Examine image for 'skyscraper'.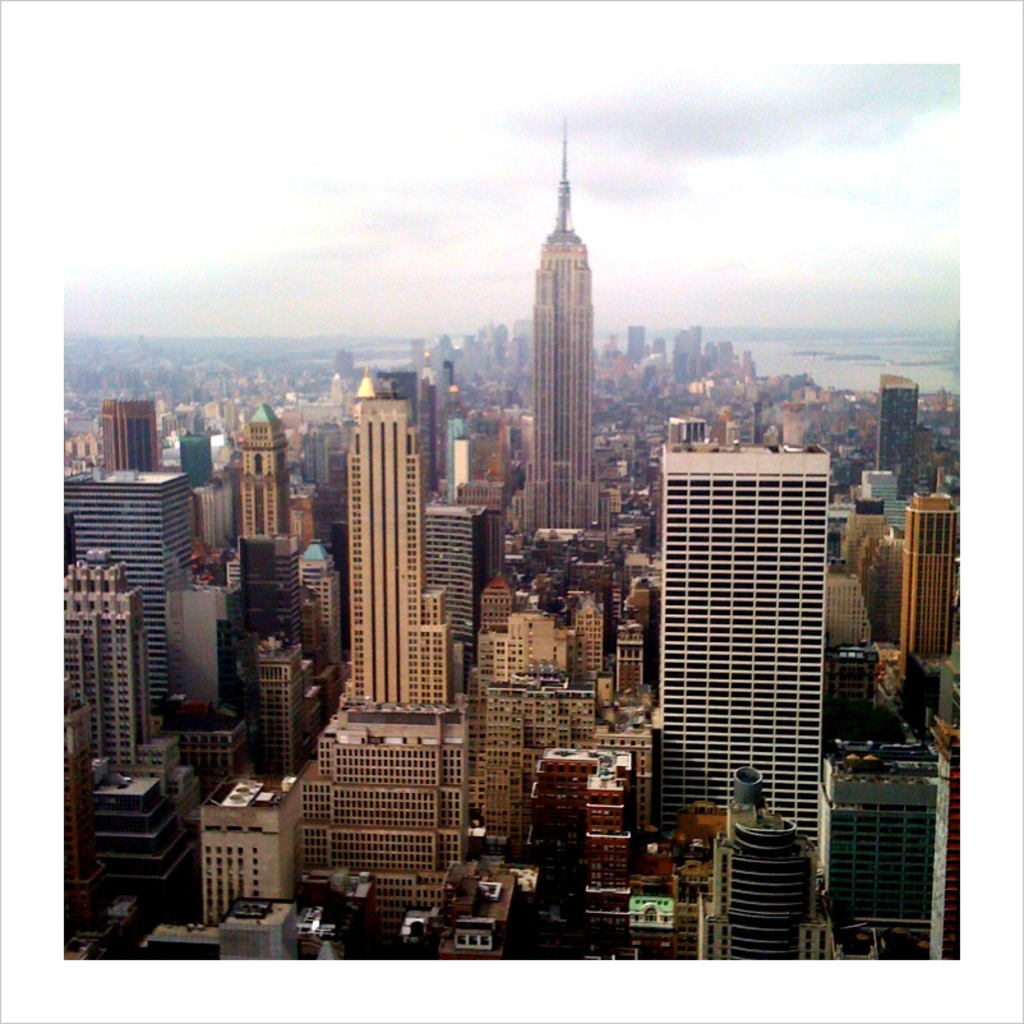
Examination result: [232, 394, 300, 559].
